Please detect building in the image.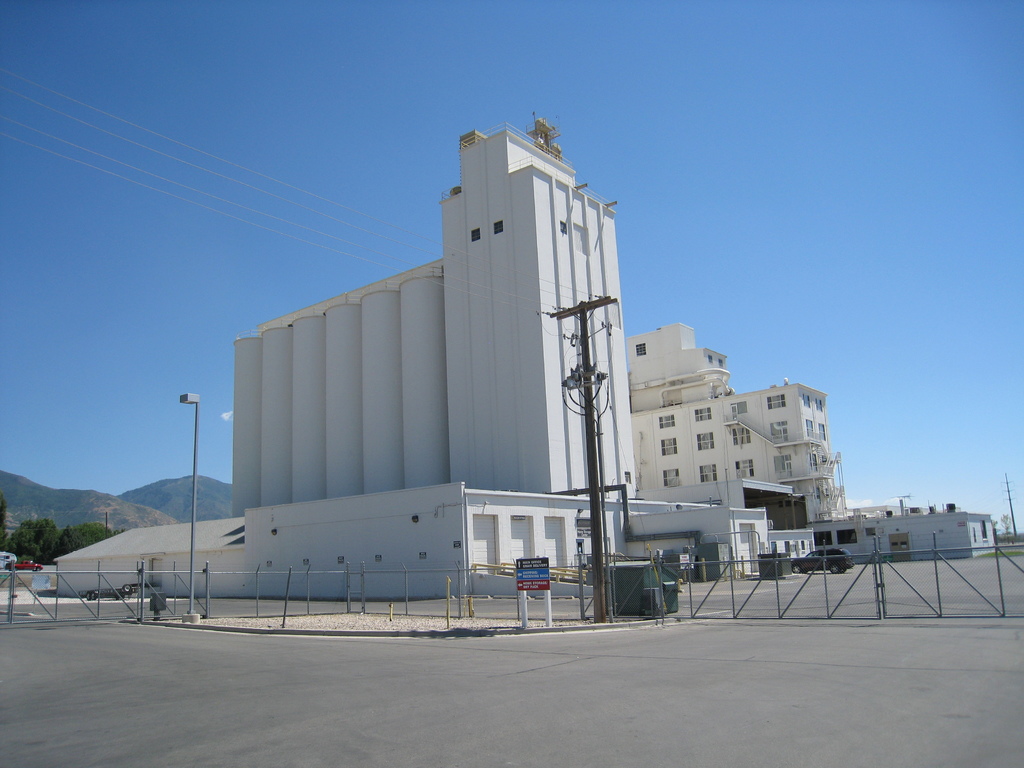
806, 504, 995, 559.
